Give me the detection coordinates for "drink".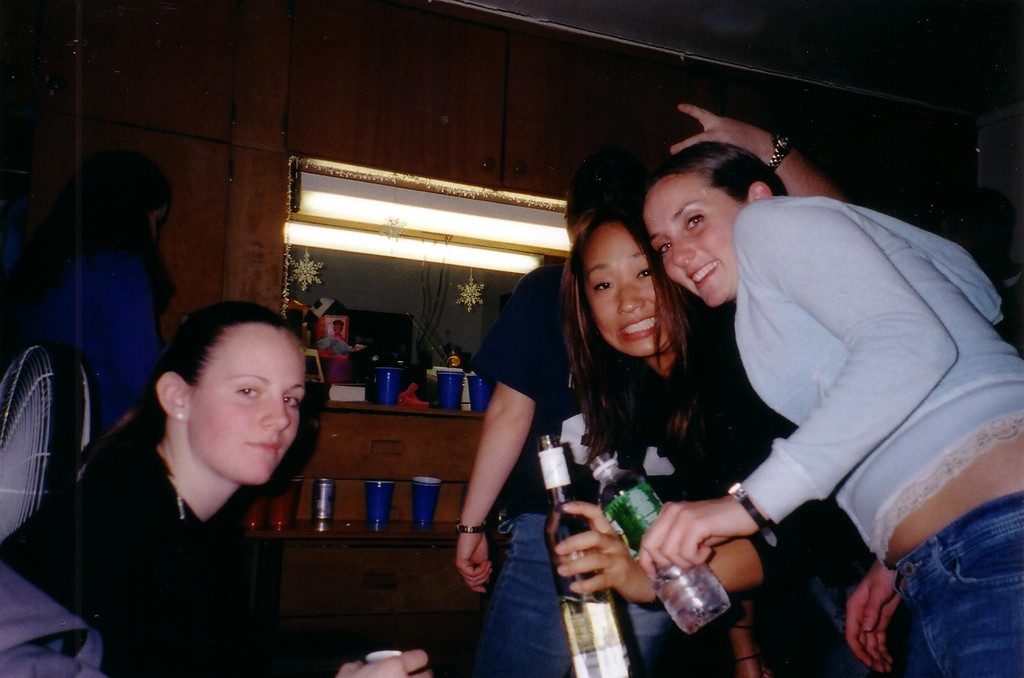
pyautogui.locateOnScreen(545, 430, 641, 677).
